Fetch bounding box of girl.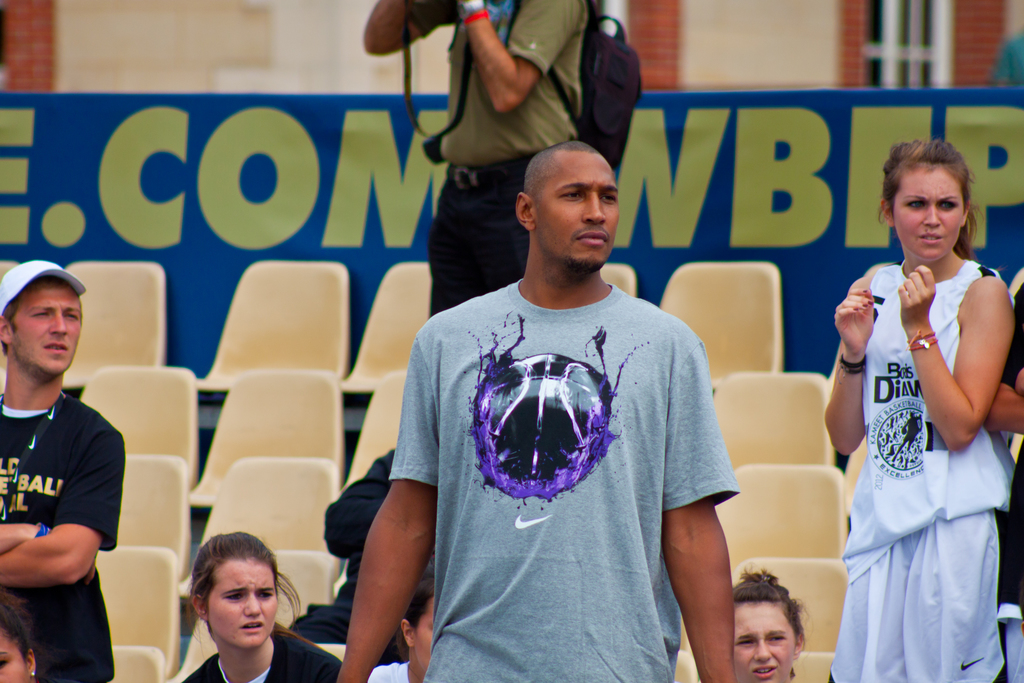
Bbox: [0, 580, 38, 682].
